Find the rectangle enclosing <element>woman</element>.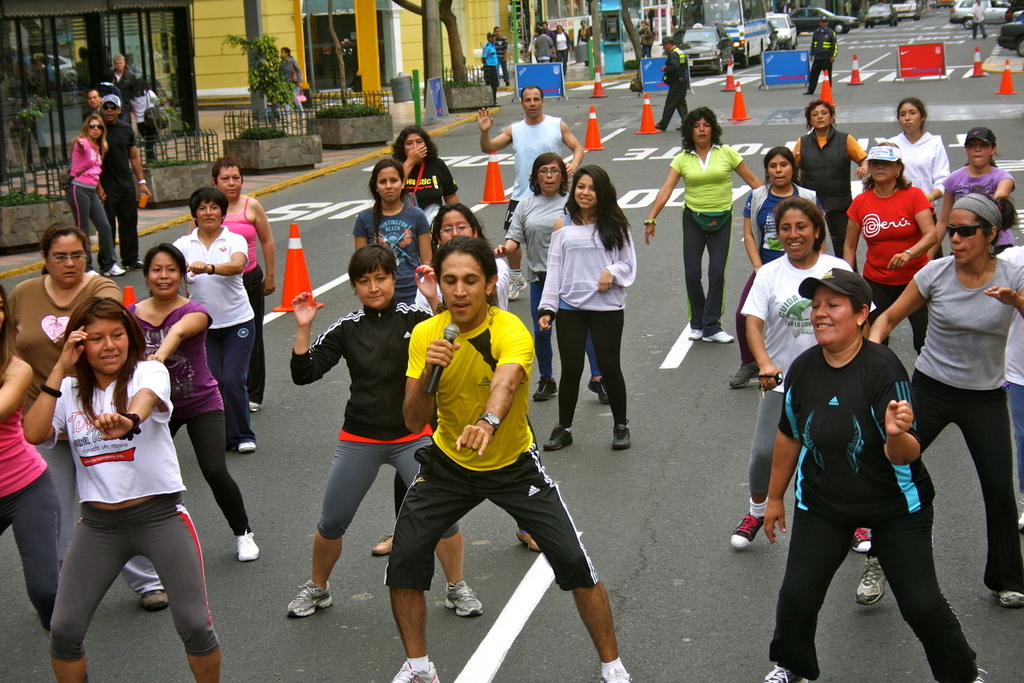
290,241,487,616.
